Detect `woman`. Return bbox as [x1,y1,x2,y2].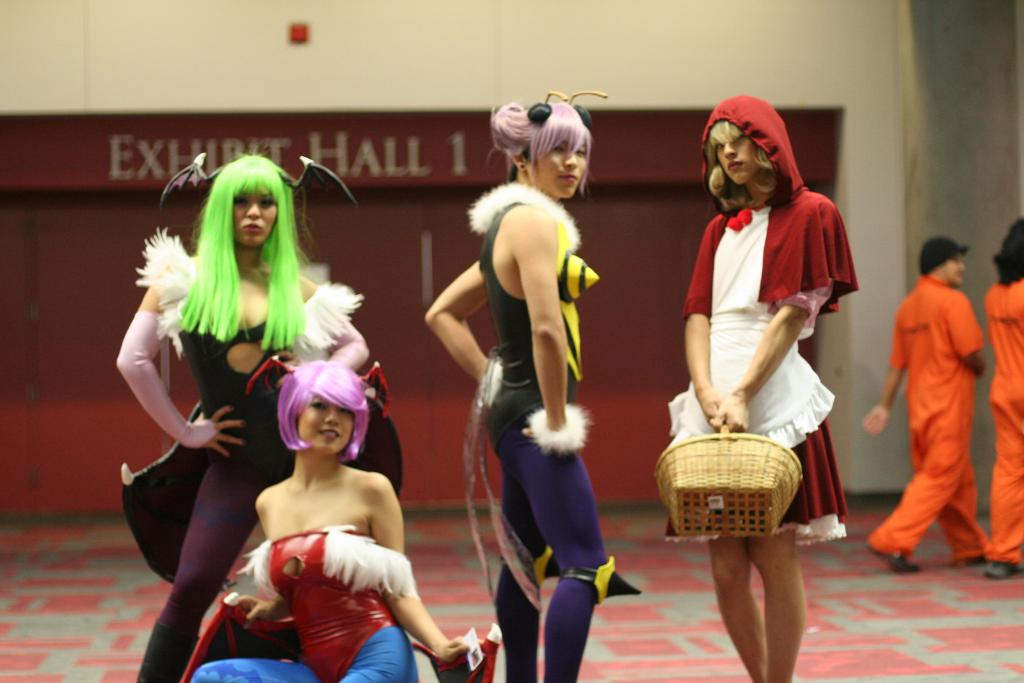
[424,91,637,682].
